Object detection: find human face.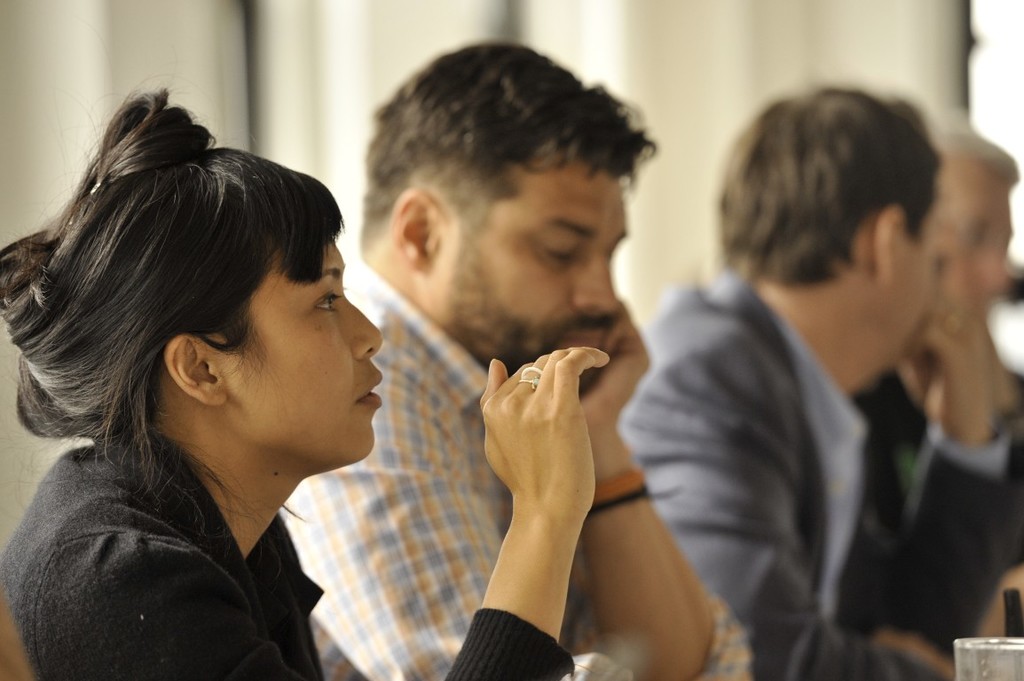
bbox=[883, 192, 940, 362].
